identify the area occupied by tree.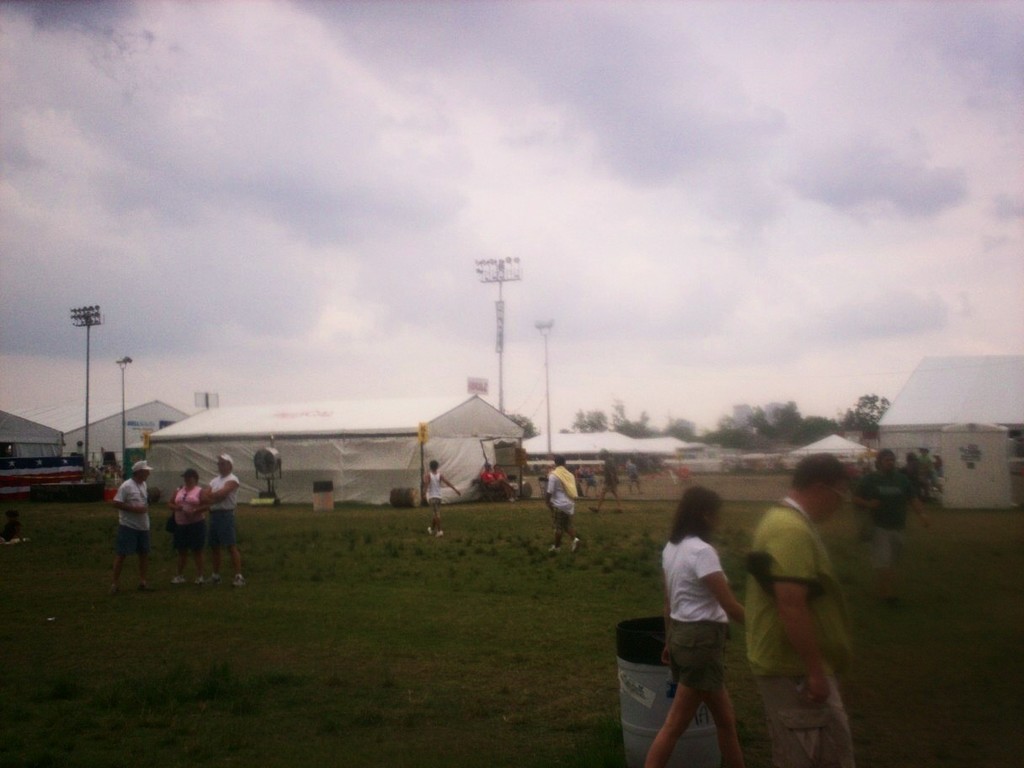
Area: left=614, top=398, right=667, bottom=437.
